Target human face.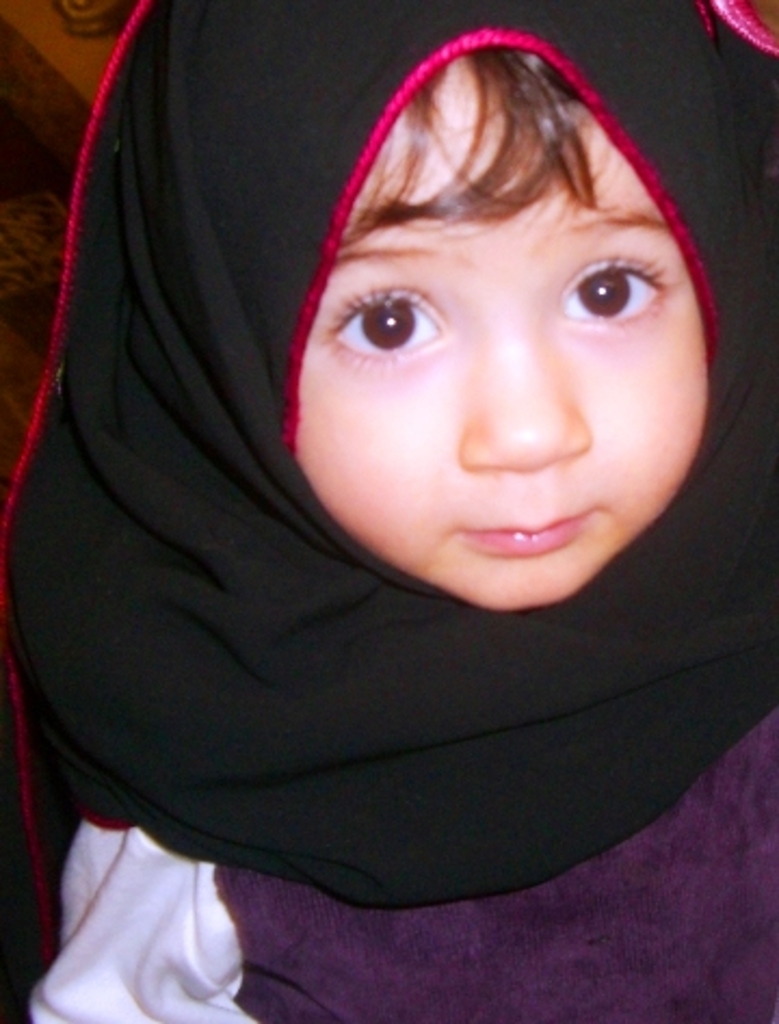
Target region: [x1=299, y1=56, x2=703, y2=604].
